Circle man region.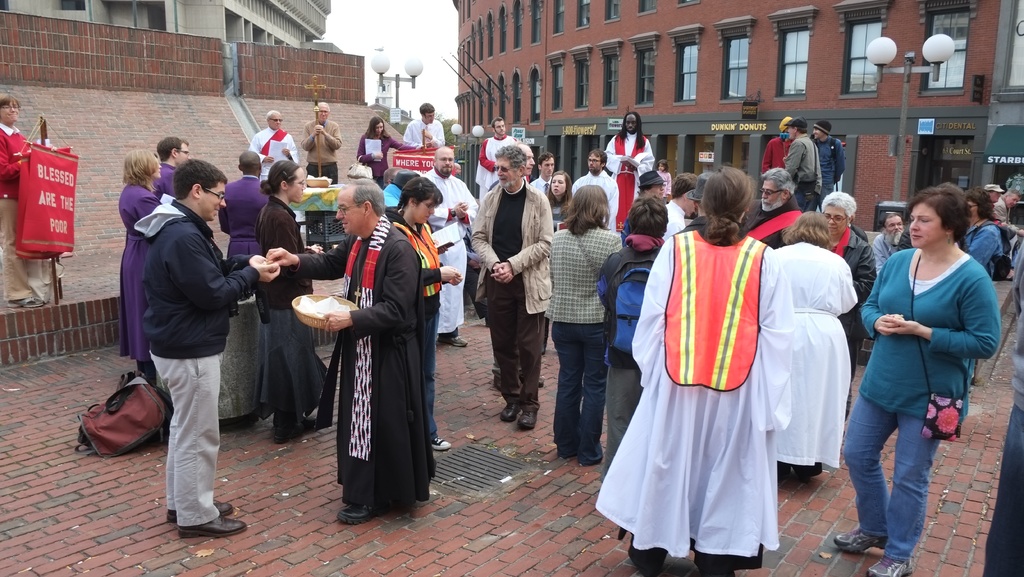
Region: l=298, t=101, r=344, b=186.
